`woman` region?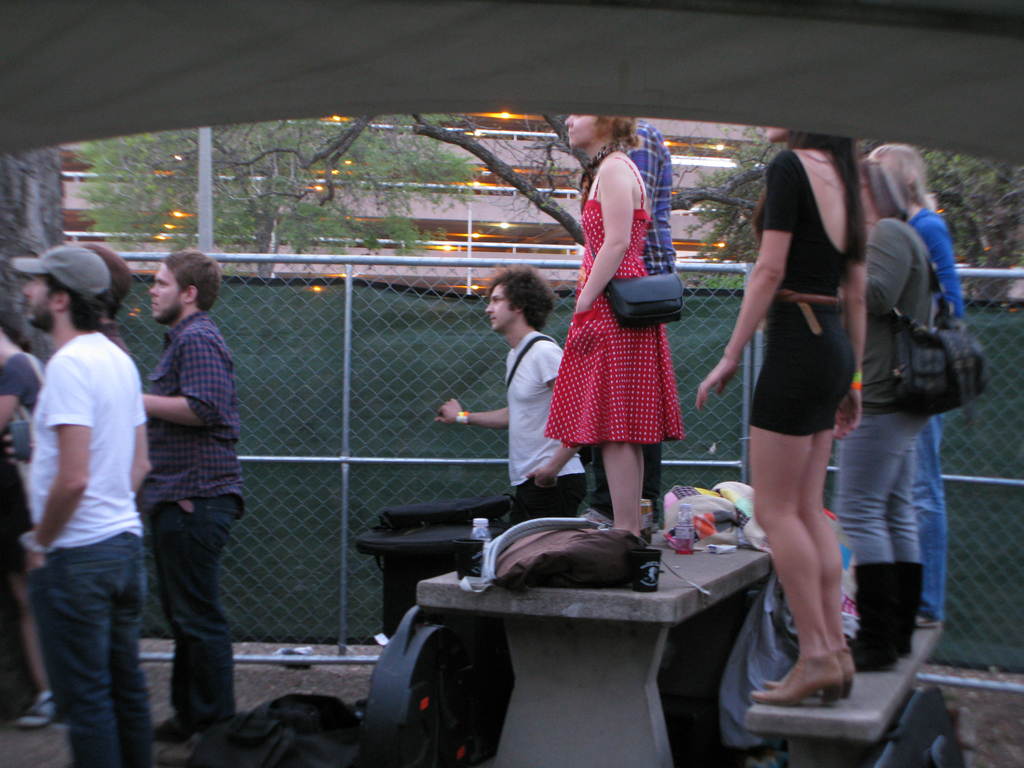
detection(891, 145, 962, 643)
